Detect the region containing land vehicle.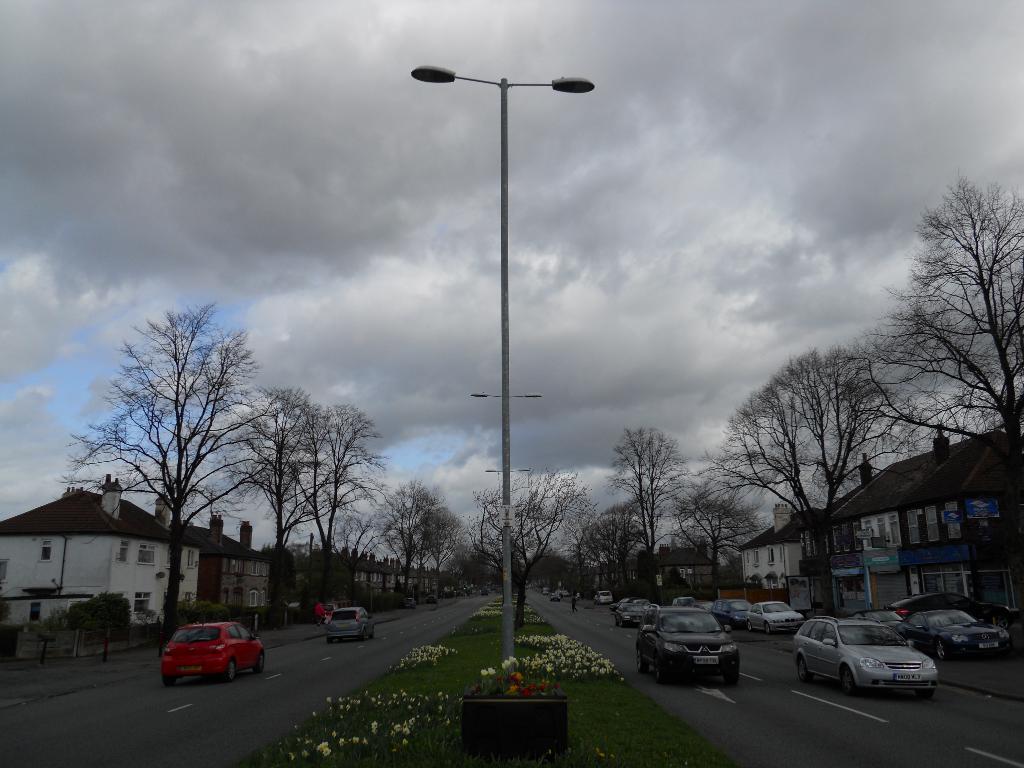
(480, 587, 488, 598).
